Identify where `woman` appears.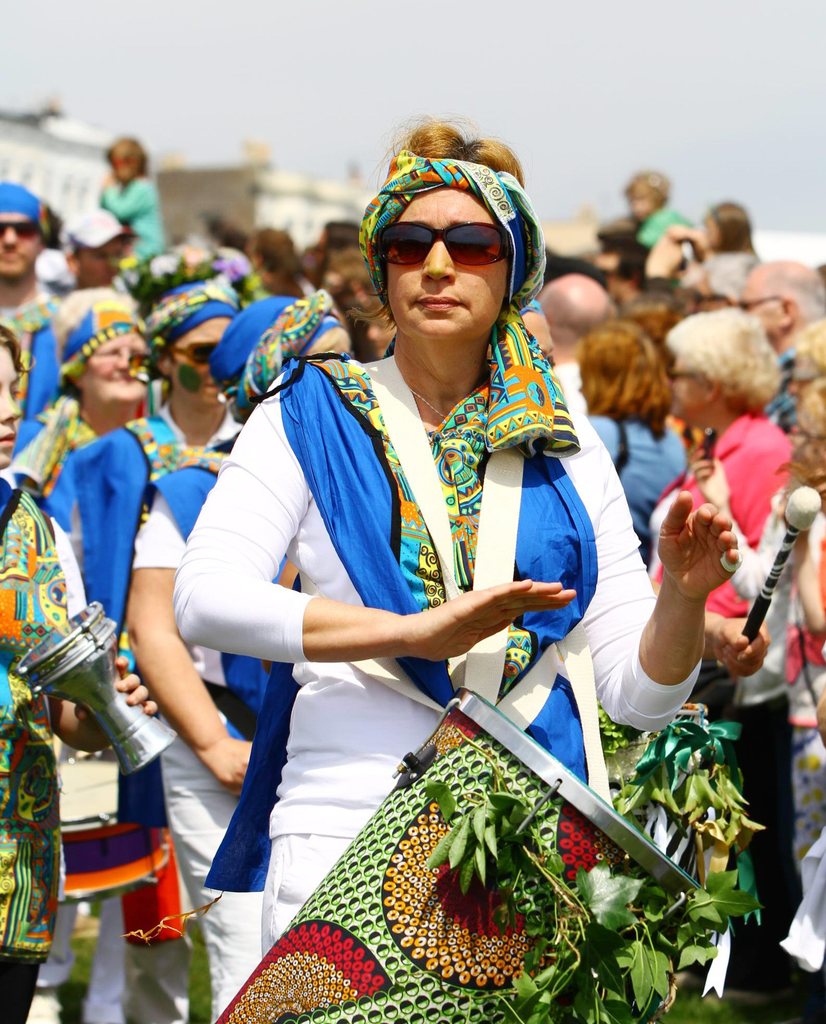
Appears at <bbox>639, 300, 806, 966</bbox>.
